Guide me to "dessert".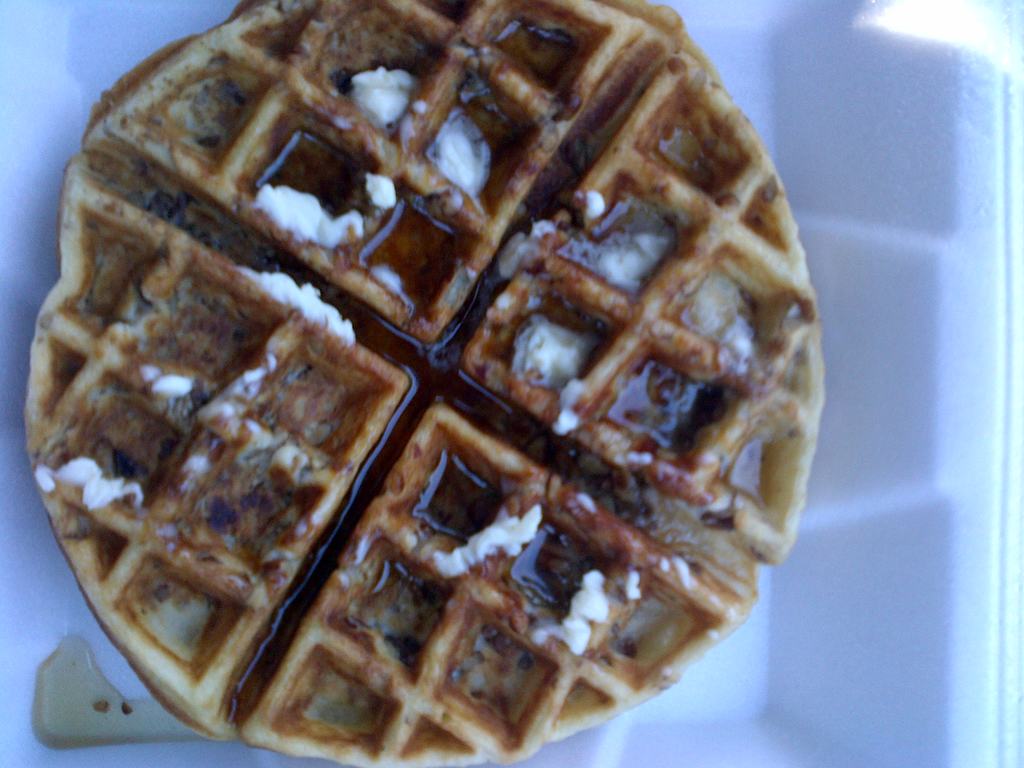
Guidance: bbox=[11, 0, 833, 751].
